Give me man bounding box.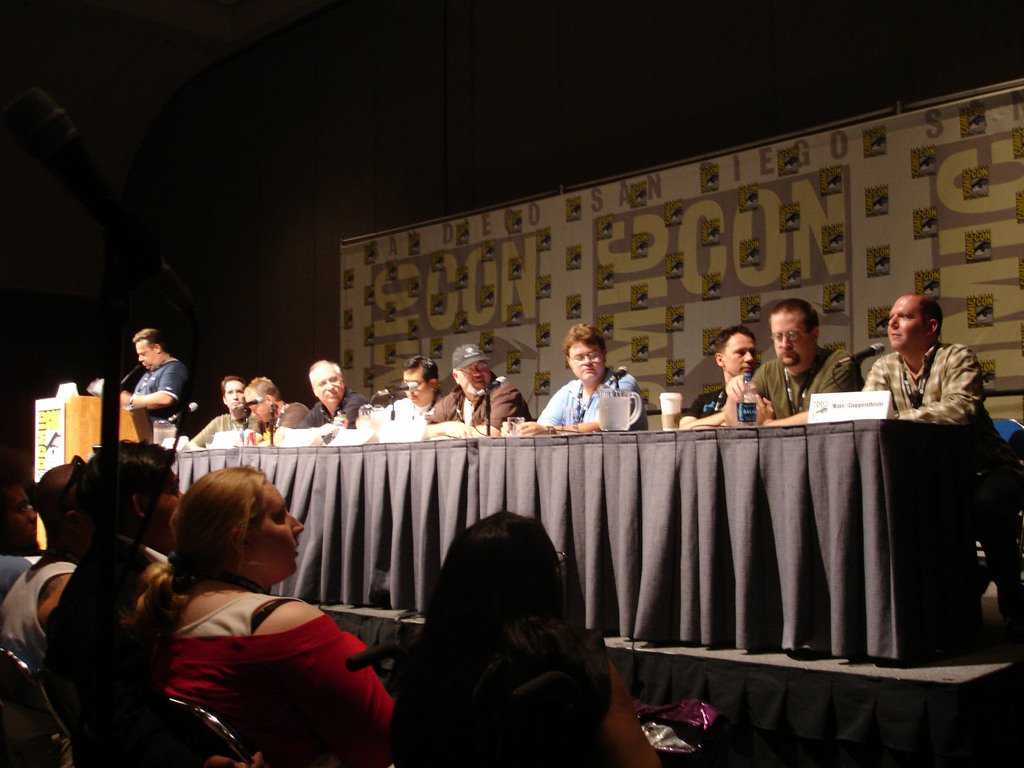
725:297:849:422.
